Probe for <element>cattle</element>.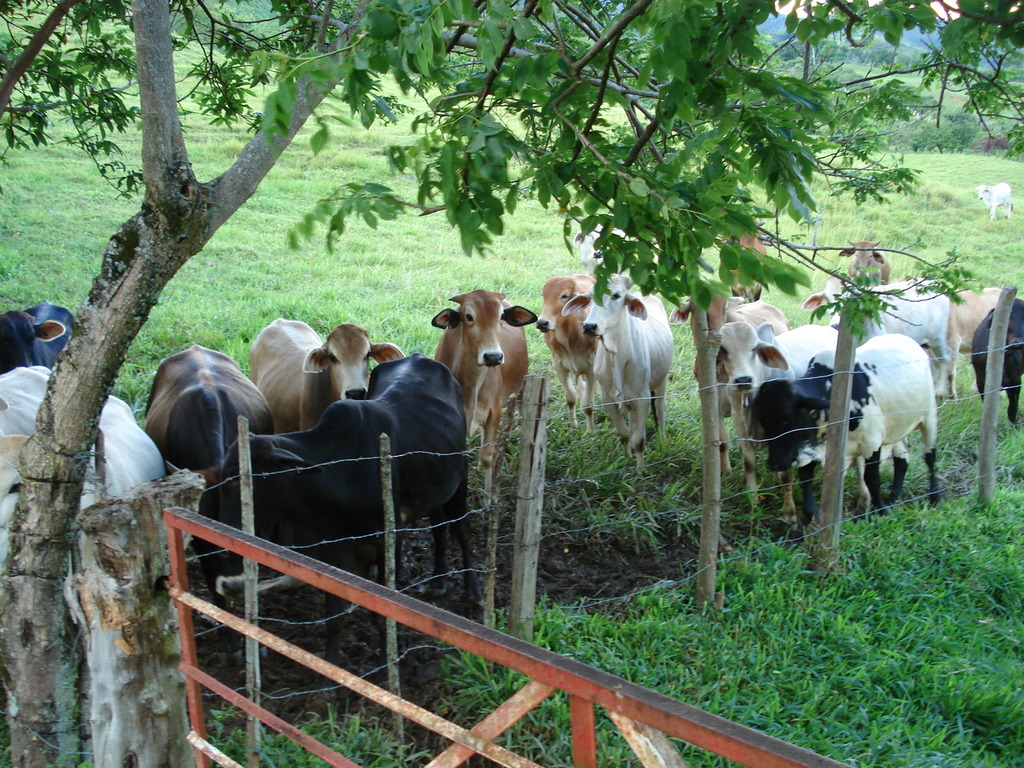
Probe result: x1=747, y1=332, x2=939, y2=540.
